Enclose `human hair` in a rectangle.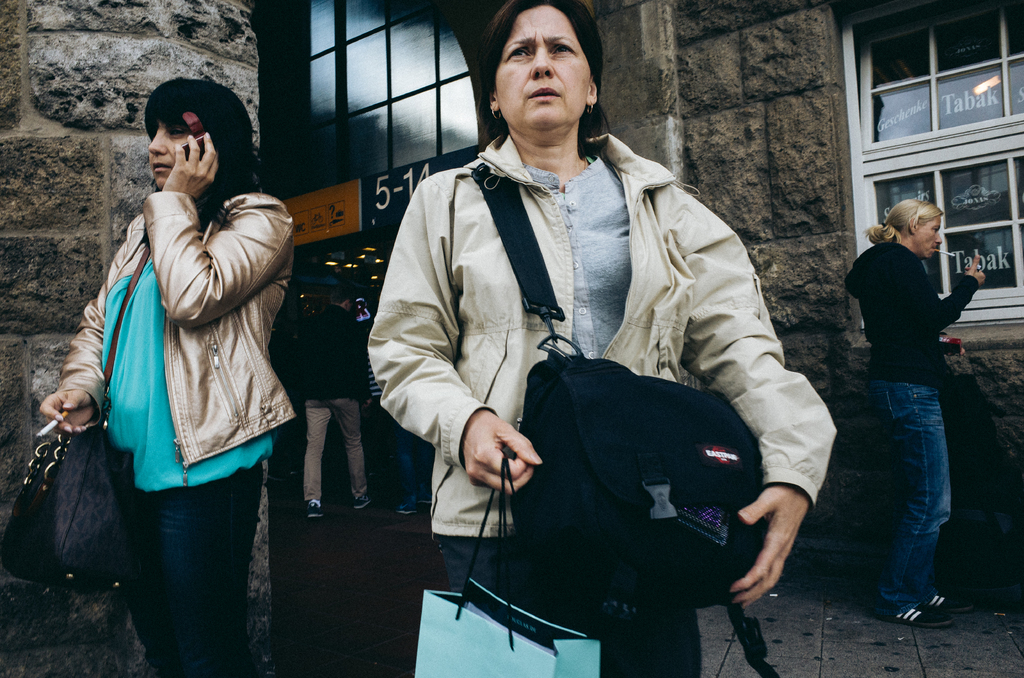
locate(328, 287, 356, 310).
